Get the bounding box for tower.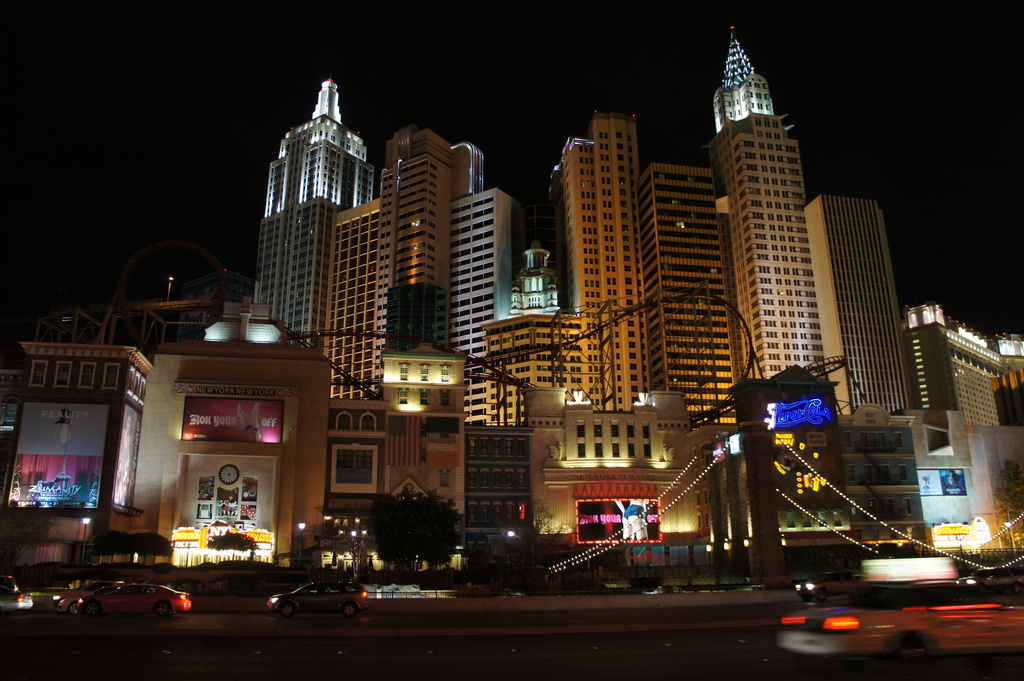
897/301/1023/469.
